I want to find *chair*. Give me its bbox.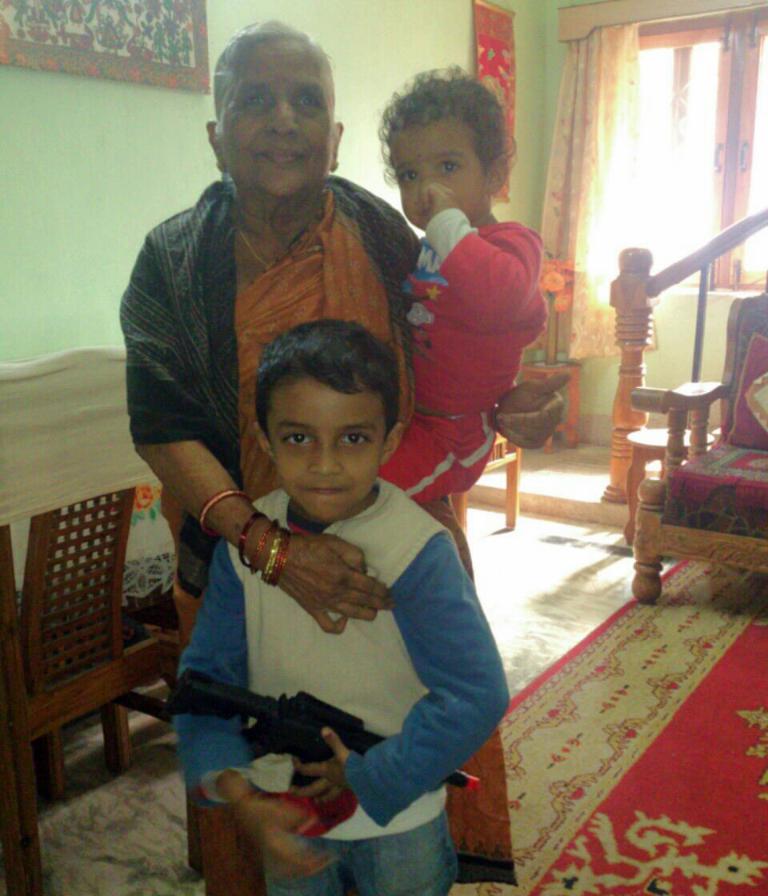
bbox(631, 294, 767, 596).
